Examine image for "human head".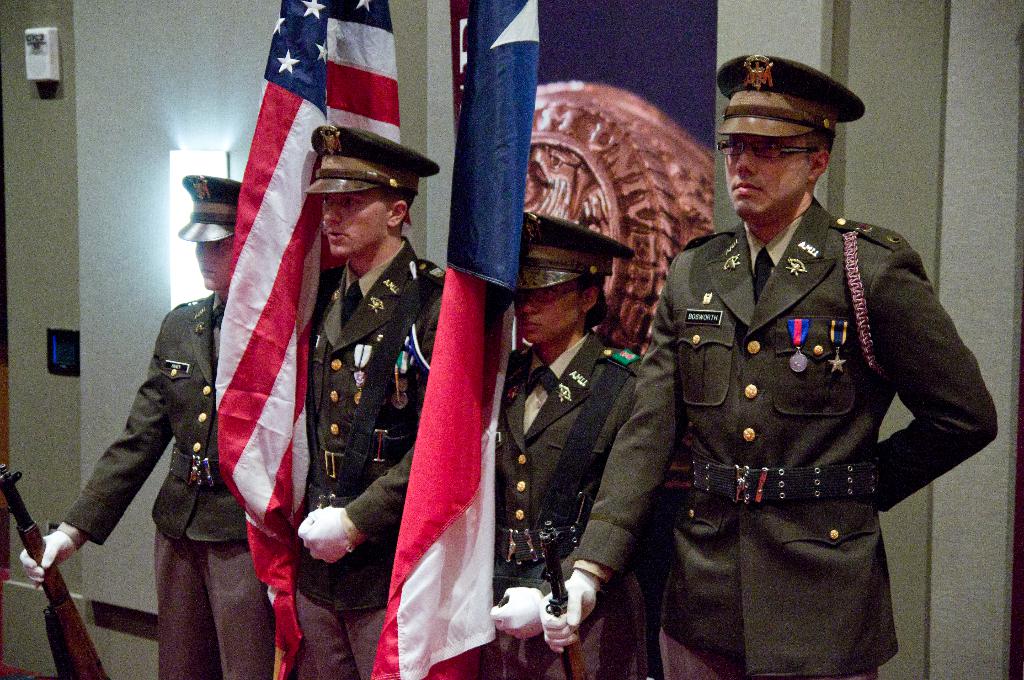
Examination result: 311, 131, 416, 257.
